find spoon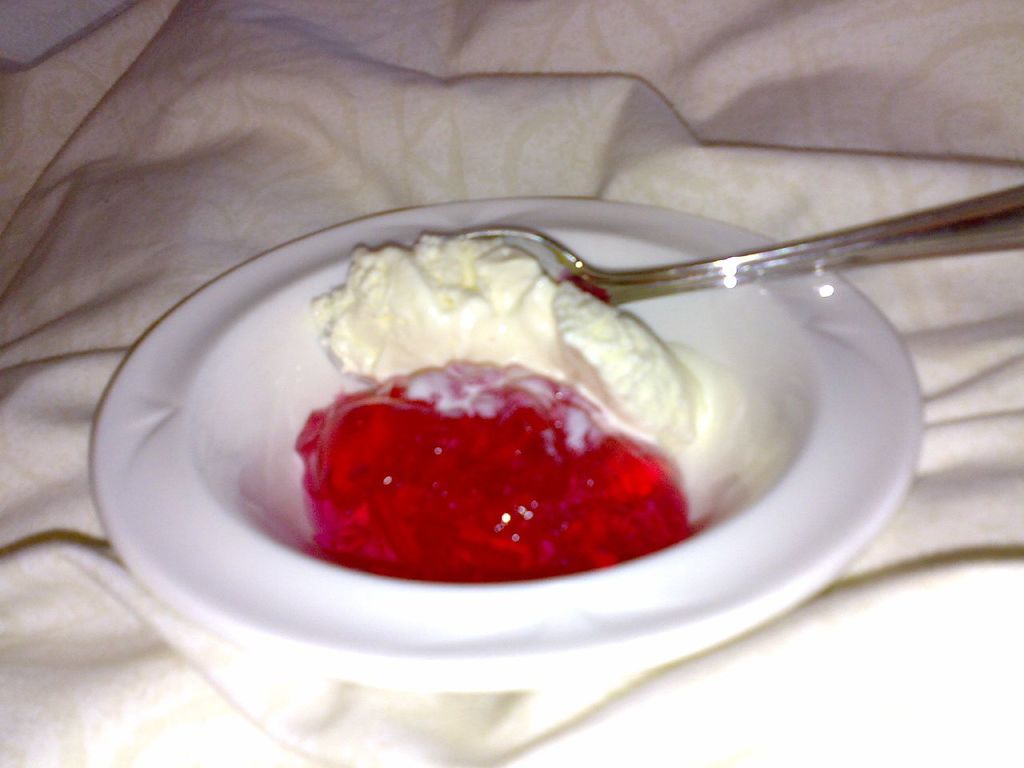
{"left": 456, "top": 186, "right": 1023, "bottom": 310}
